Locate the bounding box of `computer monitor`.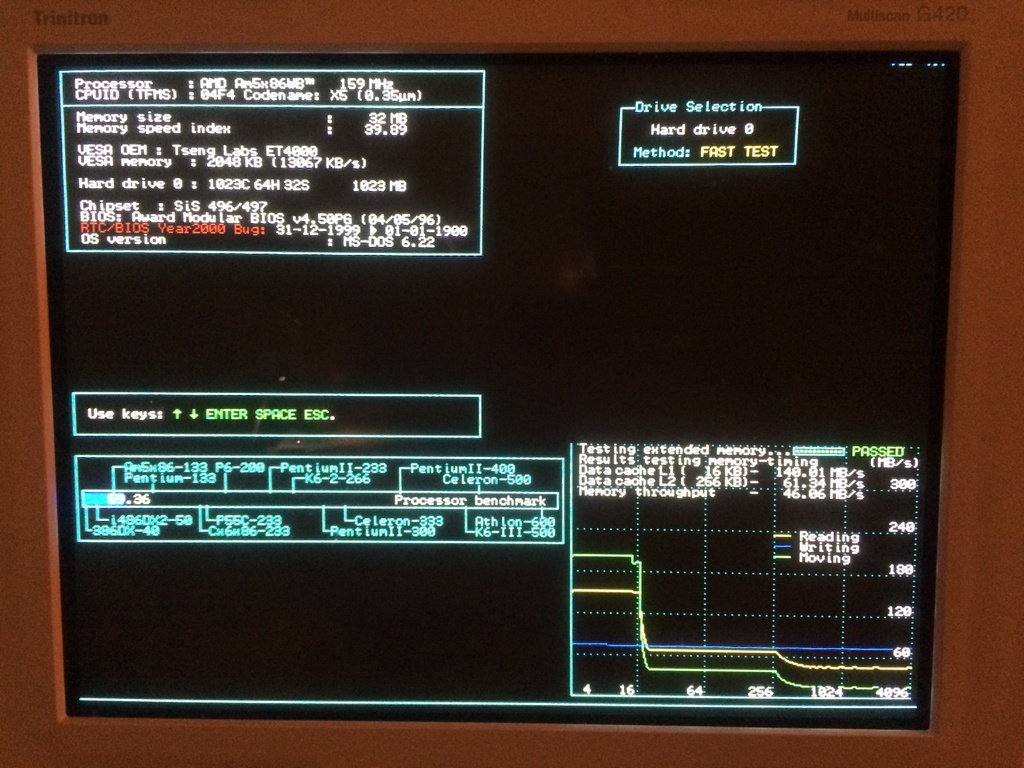
Bounding box: rect(0, 0, 1023, 767).
